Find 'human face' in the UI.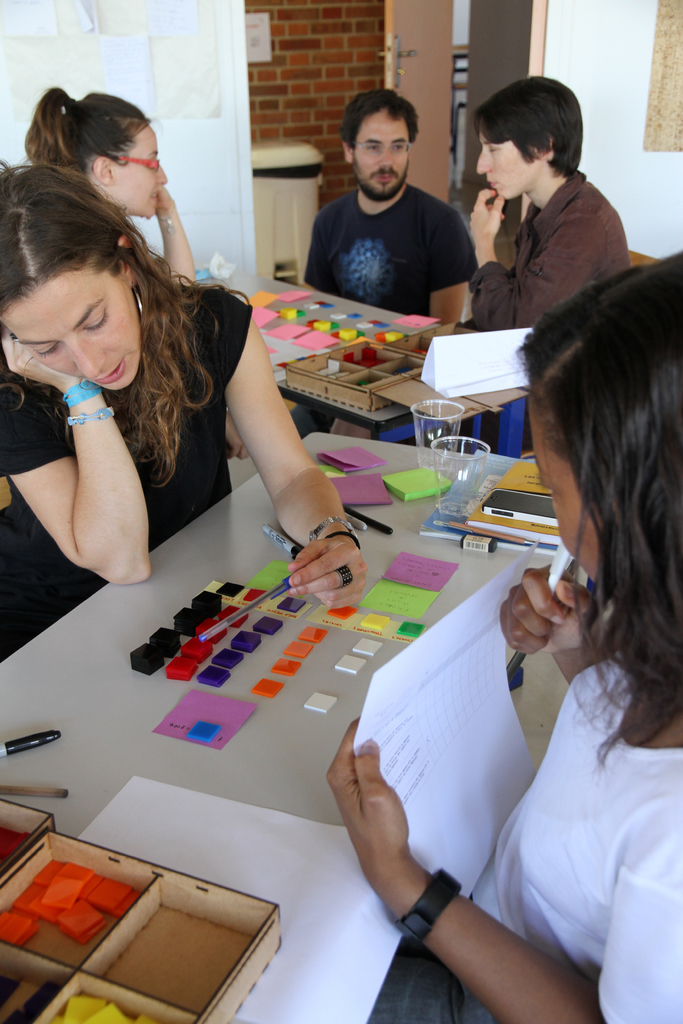
UI element at 474/127/543/203.
